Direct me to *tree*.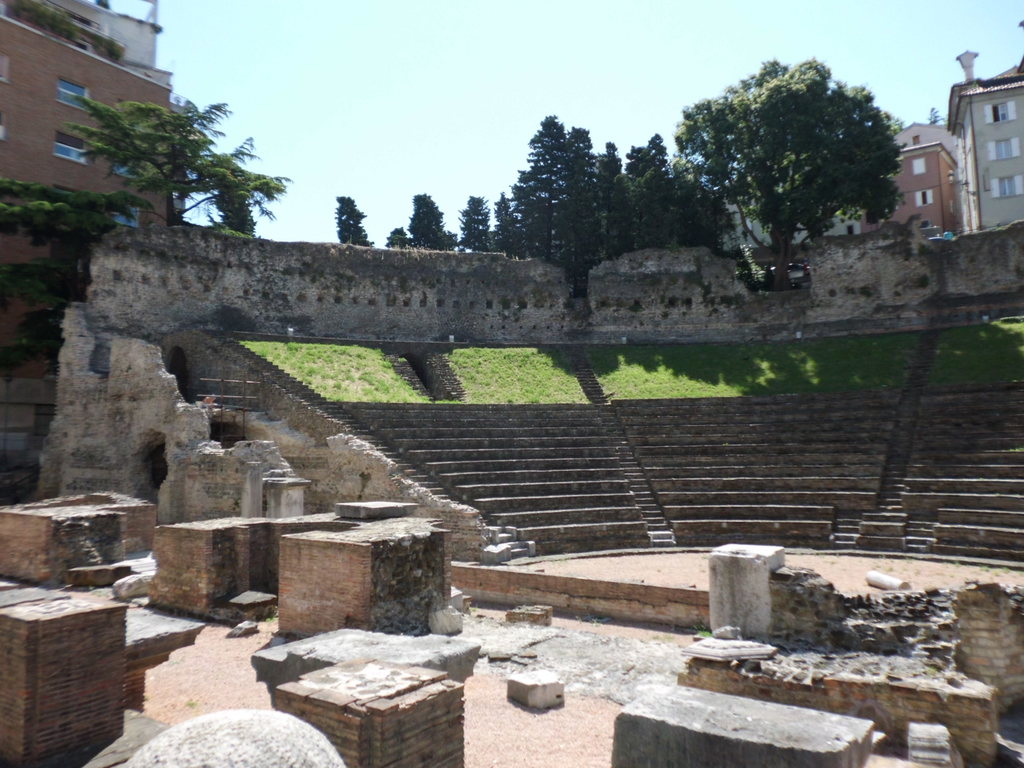
Direction: [412,193,468,257].
